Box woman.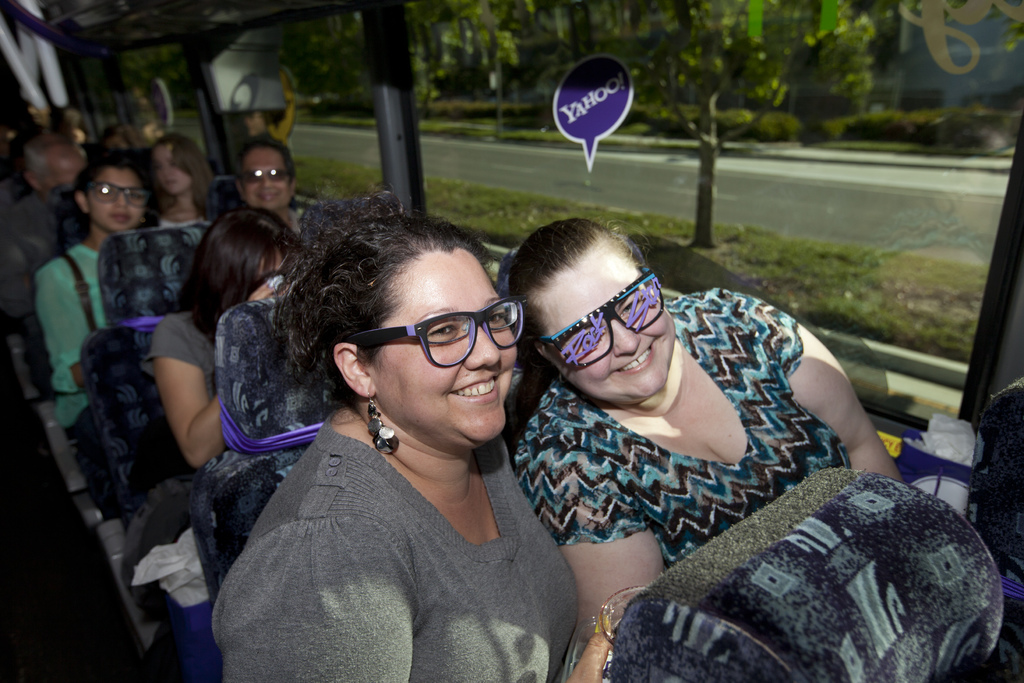
pyautogui.locateOnScreen(493, 208, 915, 682).
